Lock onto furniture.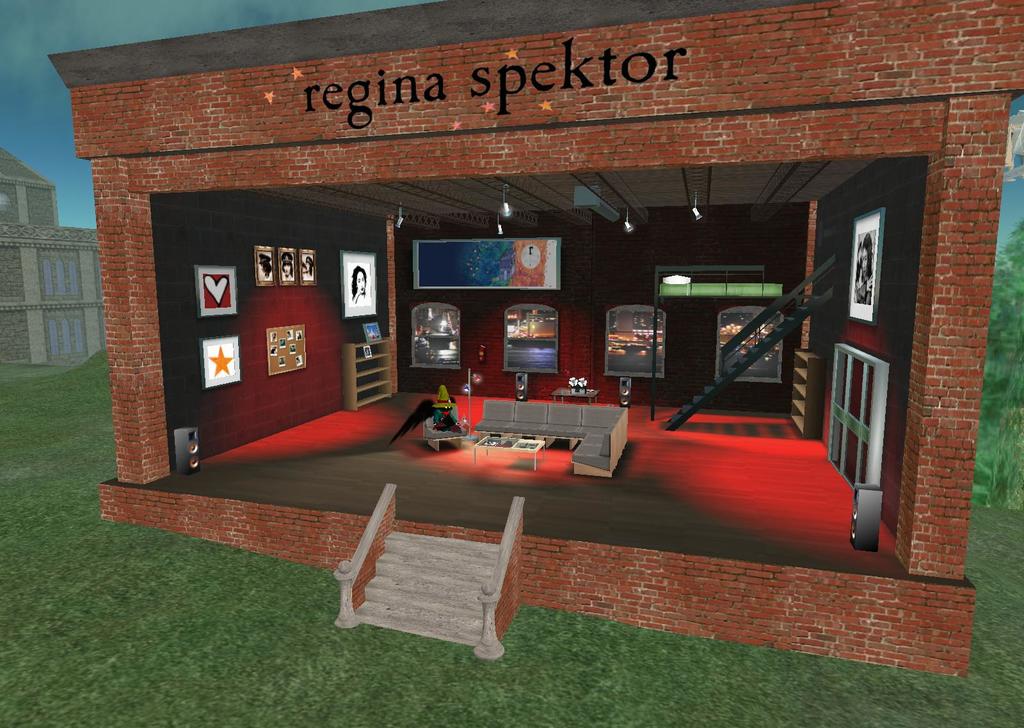
Locked: 474, 399, 630, 479.
